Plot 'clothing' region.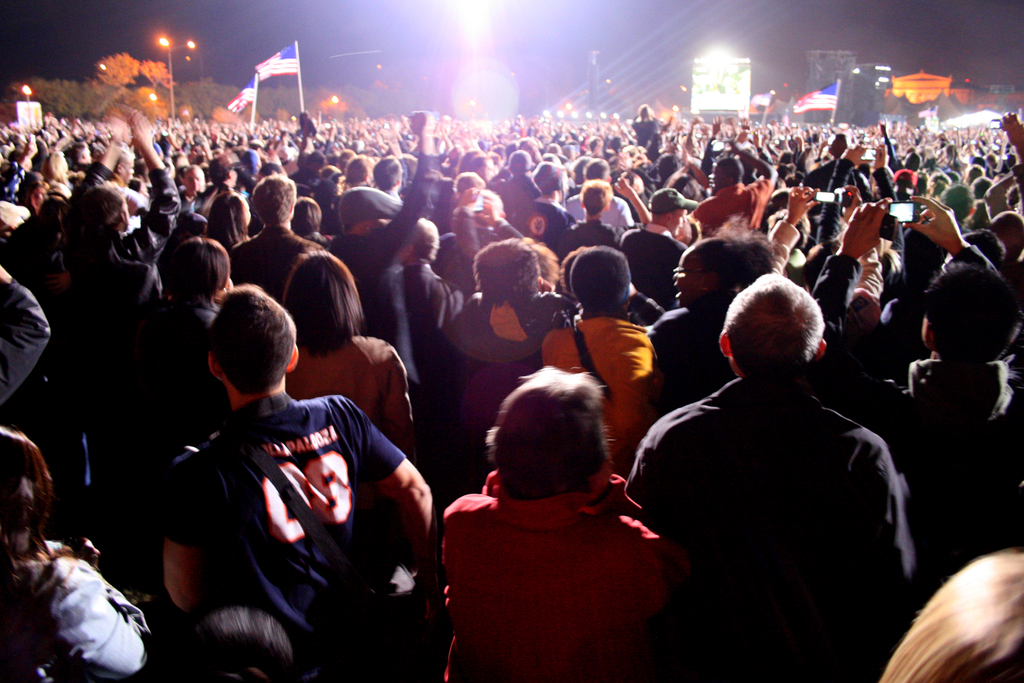
Plotted at box=[444, 473, 673, 673].
